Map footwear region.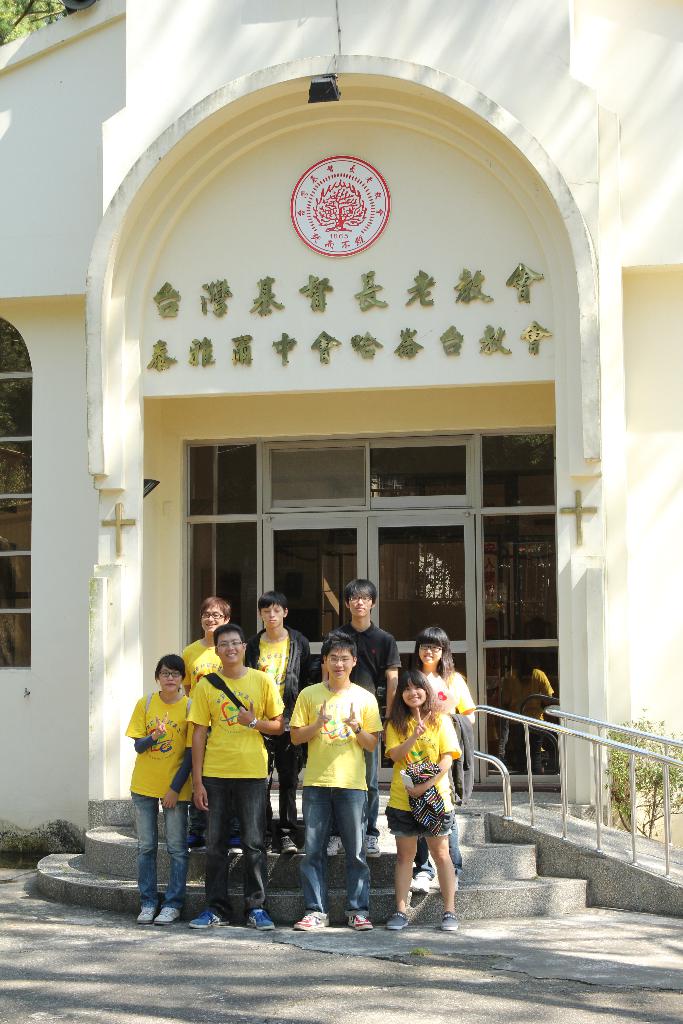
Mapped to (384,899,410,927).
